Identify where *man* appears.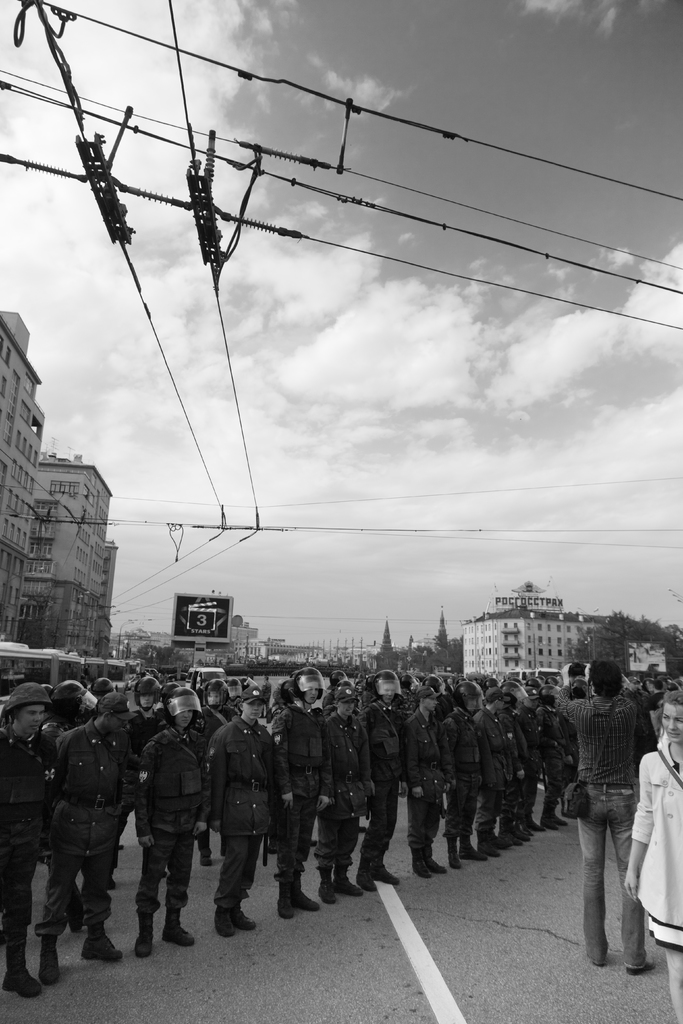
Appears at [left=502, top=680, right=534, bottom=841].
